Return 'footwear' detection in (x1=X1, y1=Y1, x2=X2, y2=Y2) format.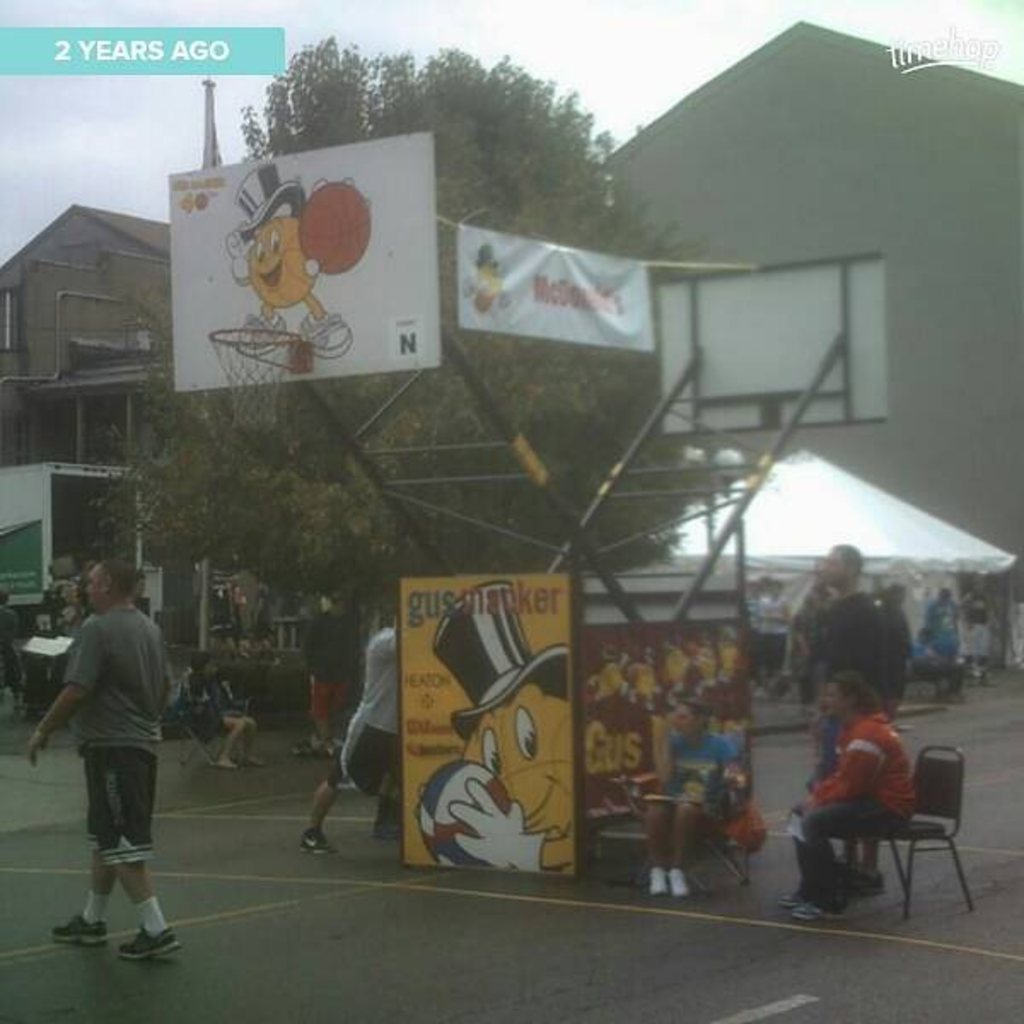
(x1=848, y1=867, x2=872, y2=893).
